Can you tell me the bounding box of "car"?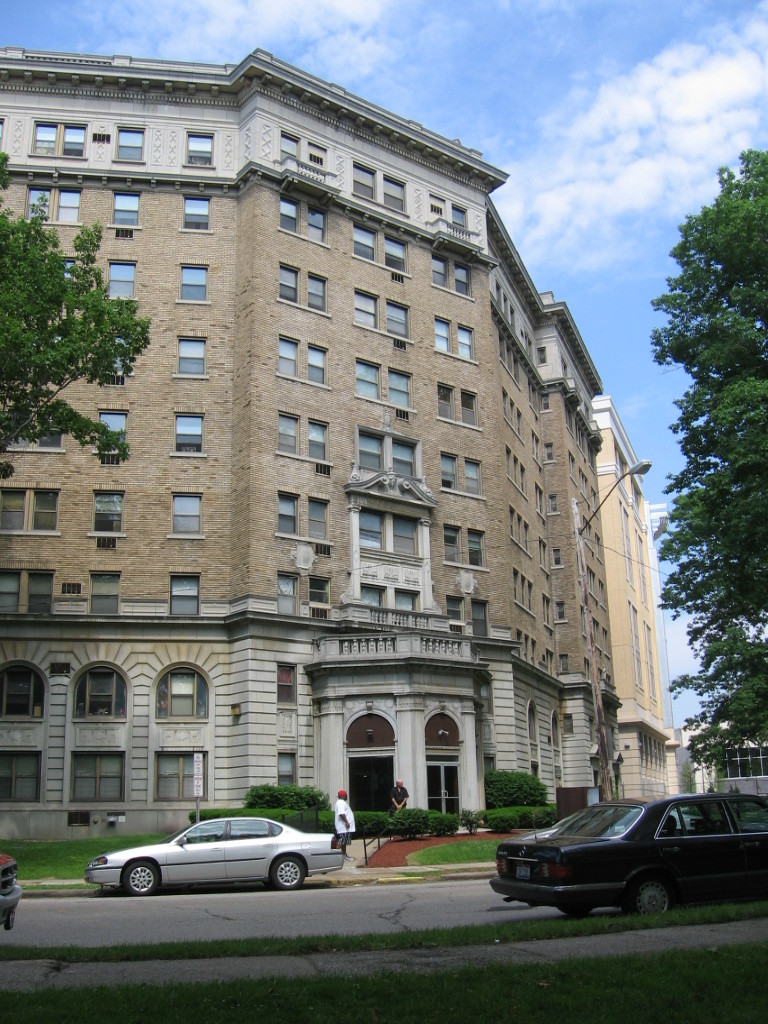
0 859 22 928.
